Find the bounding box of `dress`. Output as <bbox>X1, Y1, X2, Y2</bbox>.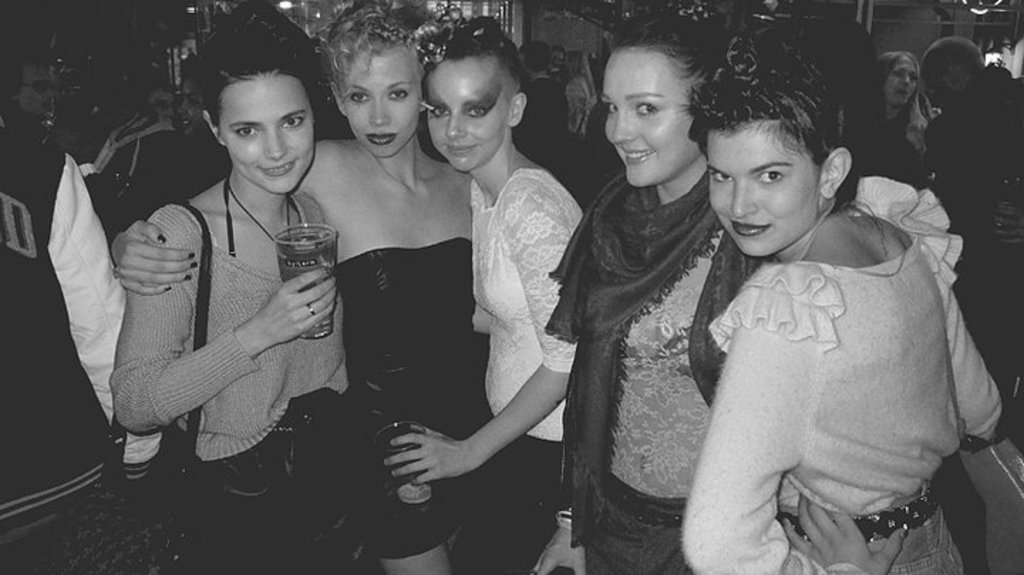
<bbox>330, 236, 492, 565</bbox>.
